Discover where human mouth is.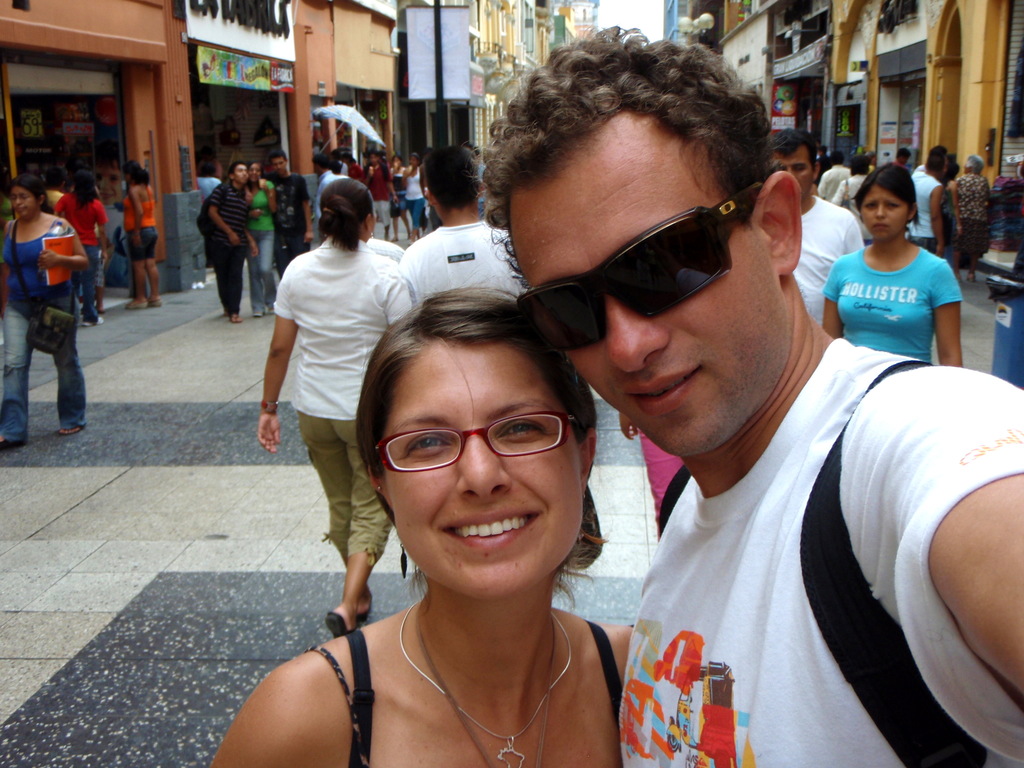
Discovered at <region>437, 511, 543, 549</region>.
